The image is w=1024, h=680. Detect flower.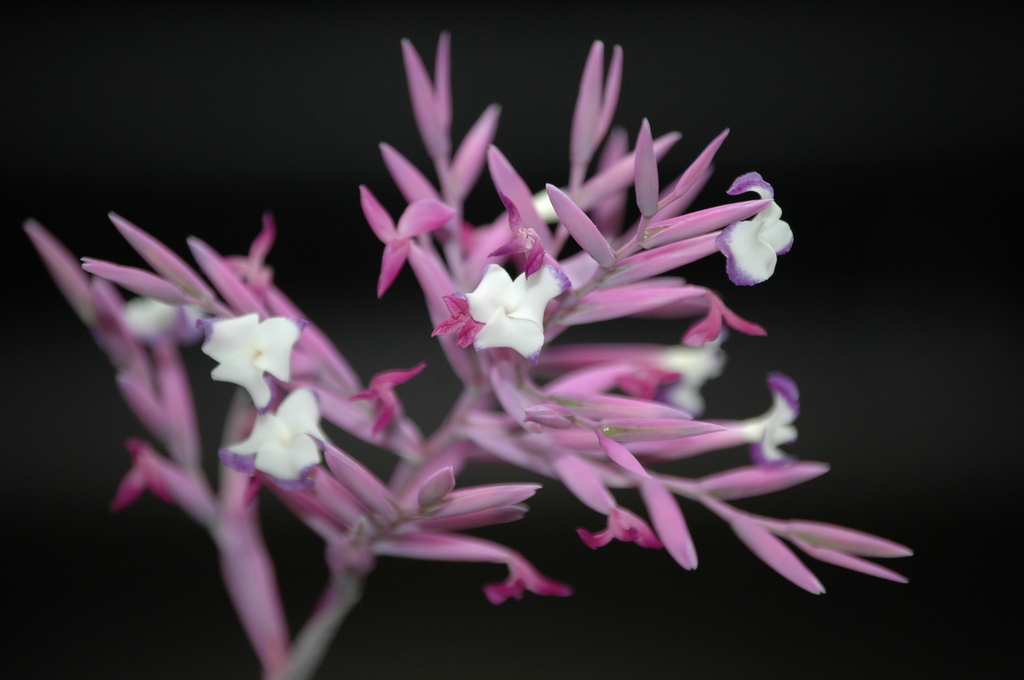
Detection: [220, 382, 330, 490].
